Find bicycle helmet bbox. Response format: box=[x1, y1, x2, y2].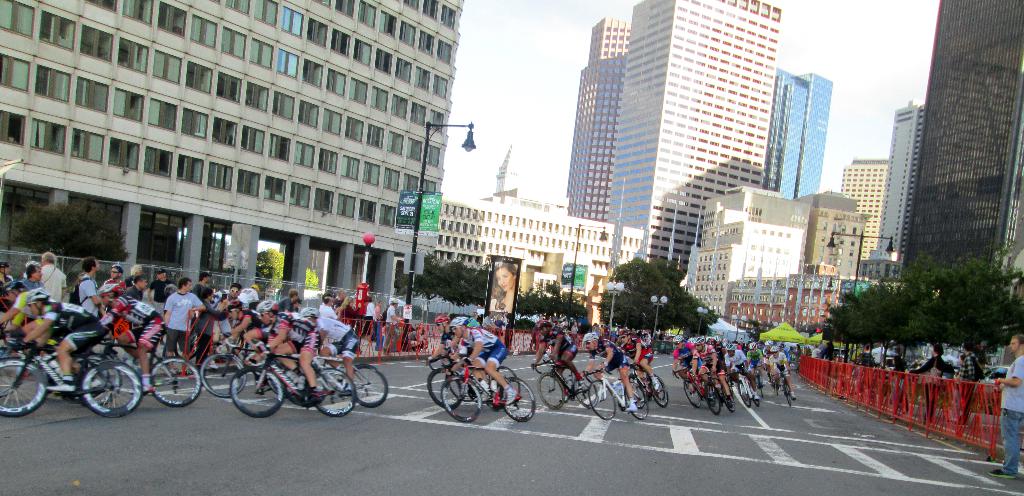
box=[257, 302, 278, 316].
